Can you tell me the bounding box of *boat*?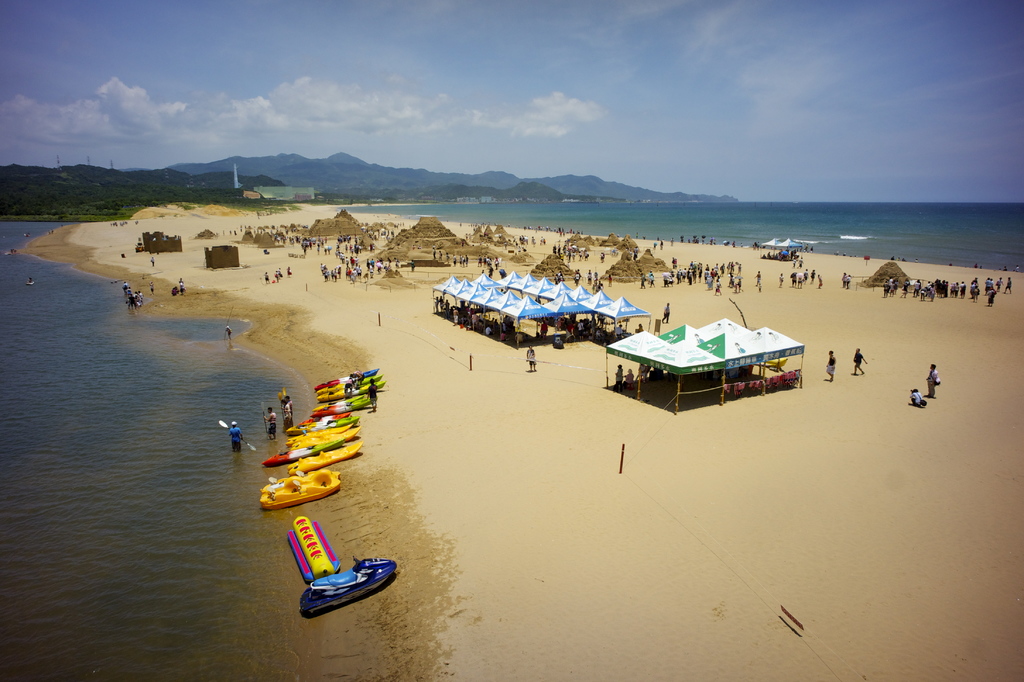
detection(321, 365, 377, 396).
